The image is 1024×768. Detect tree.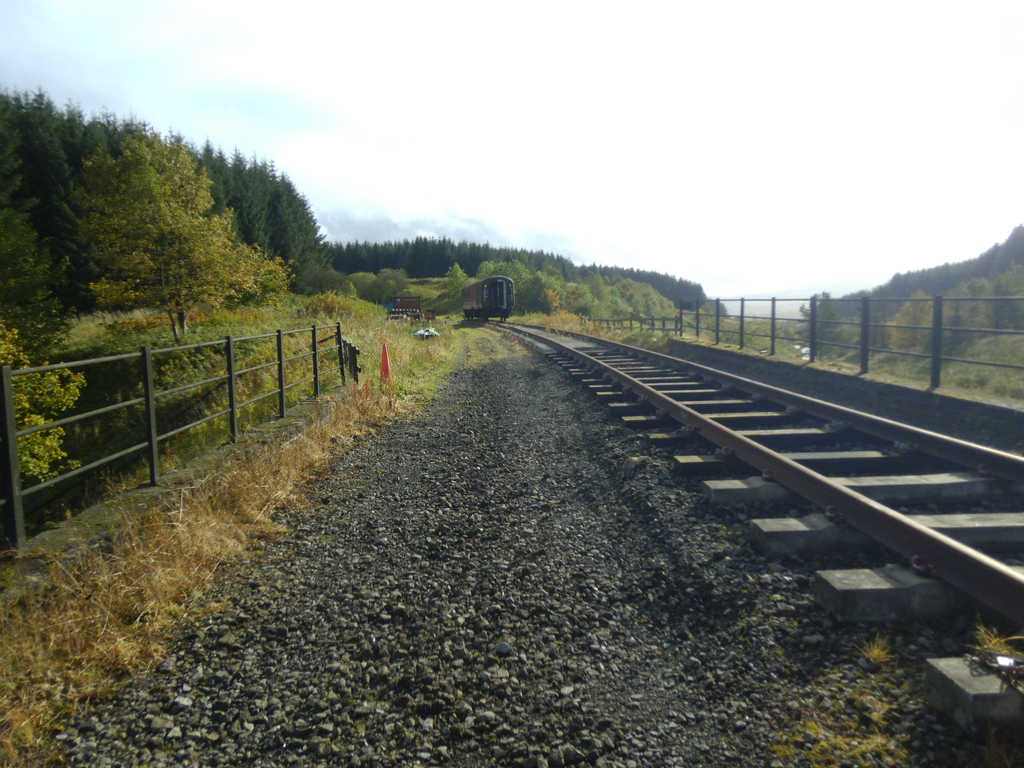
Detection: detection(1, 95, 100, 345).
